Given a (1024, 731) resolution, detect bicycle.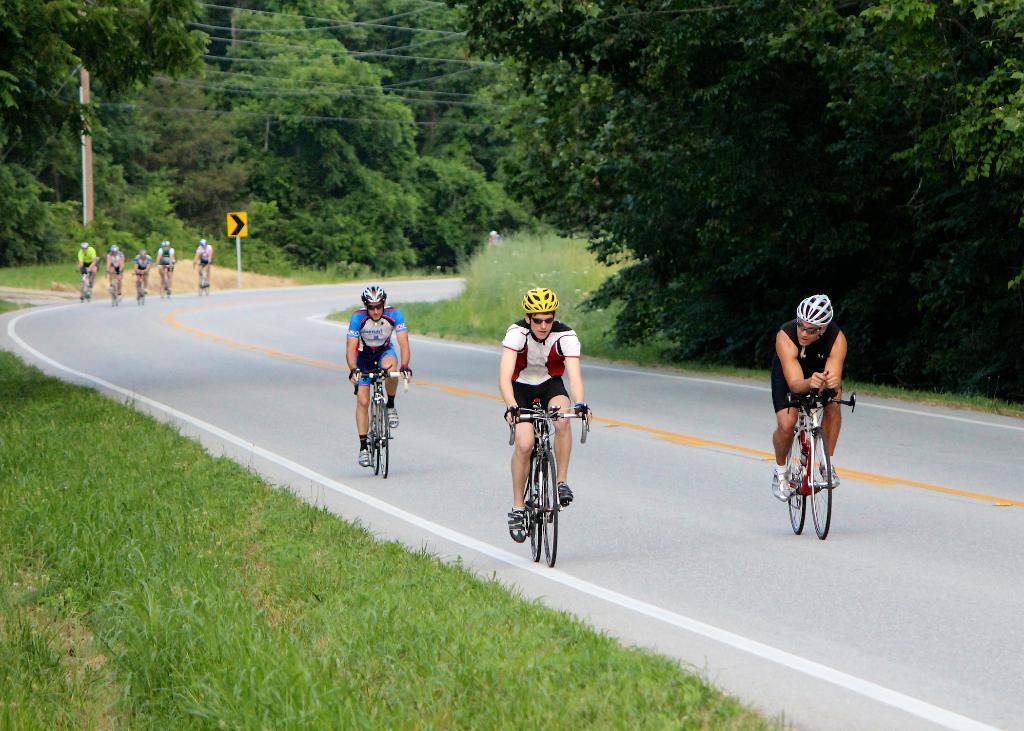
[785,377,856,542].
